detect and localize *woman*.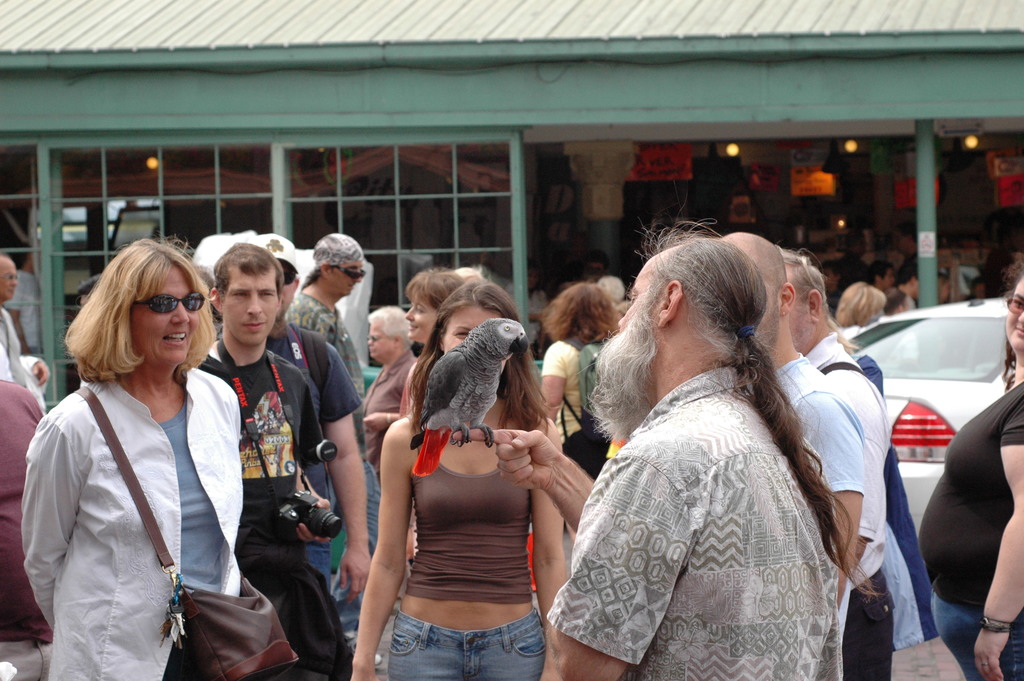
Localized at 348,280,566,680.
